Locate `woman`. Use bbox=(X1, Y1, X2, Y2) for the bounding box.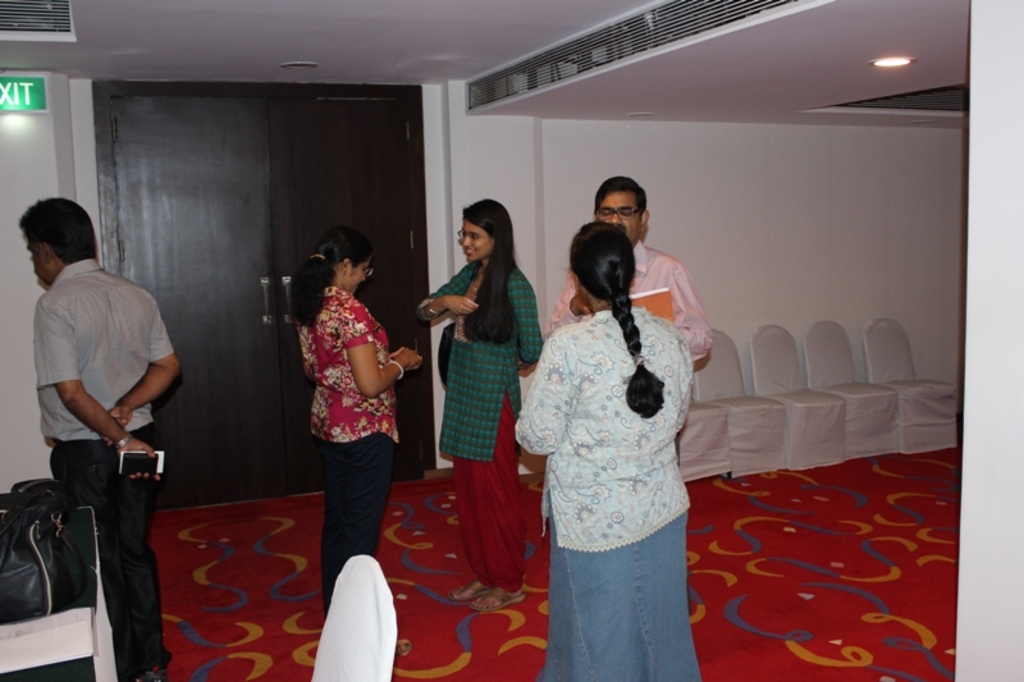
bbox=(288, 221, 411, 626).
